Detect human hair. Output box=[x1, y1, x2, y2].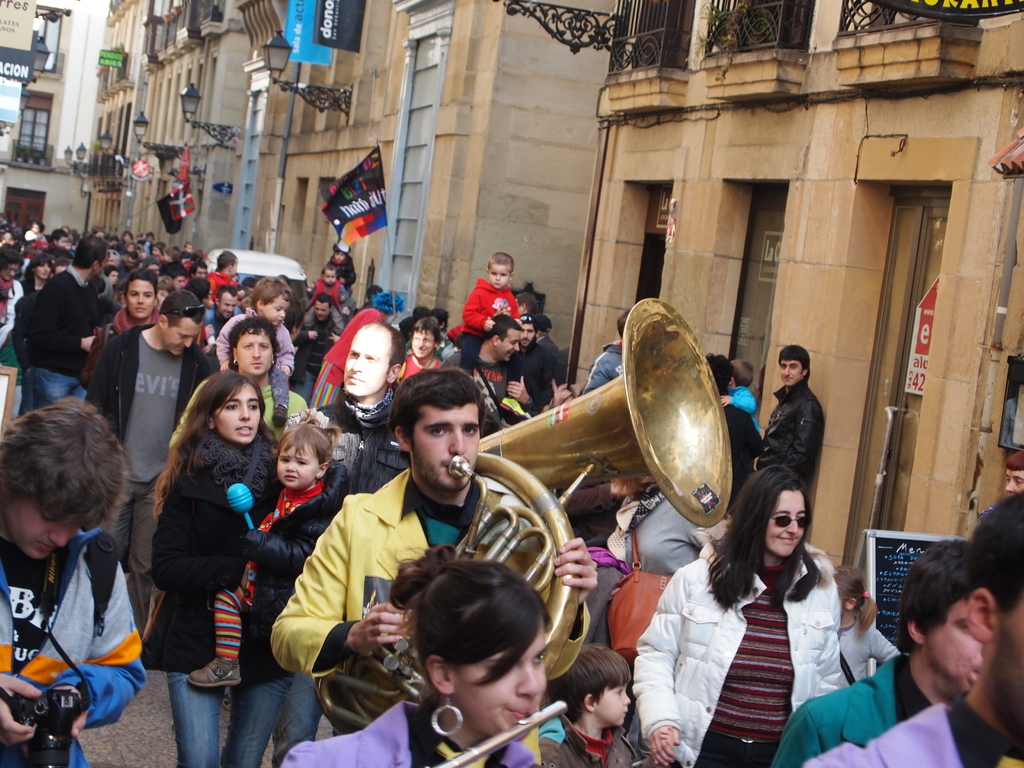
box=[317, 295, 332, 304].
